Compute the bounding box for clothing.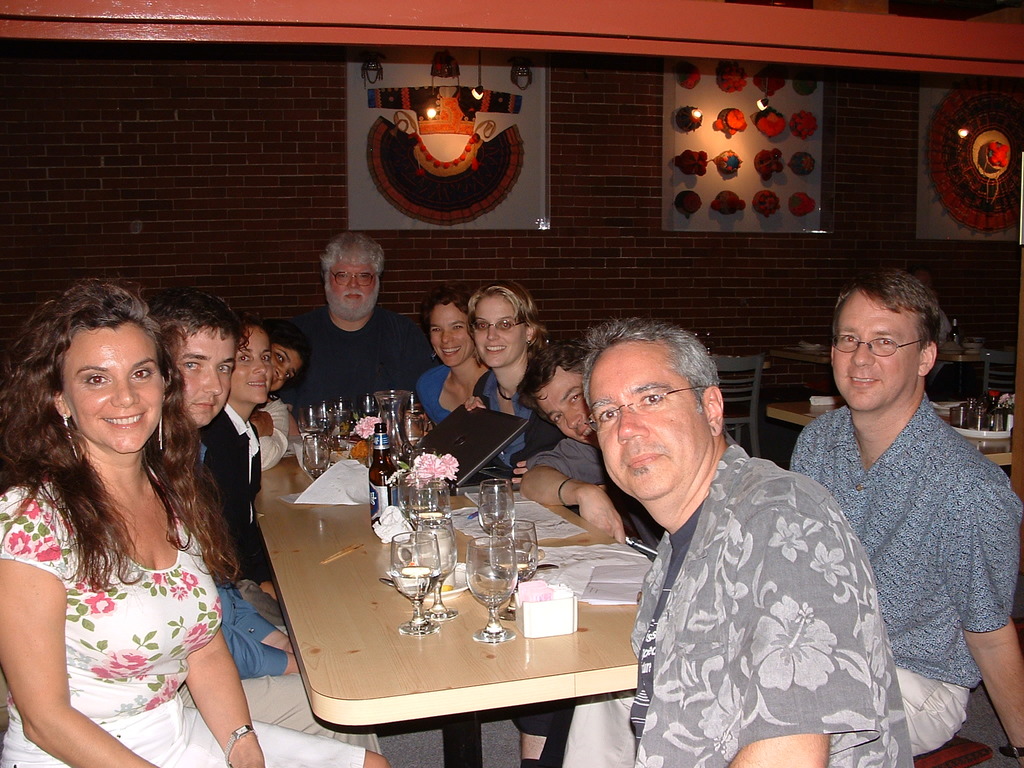
(258, 430, 287, 470).
